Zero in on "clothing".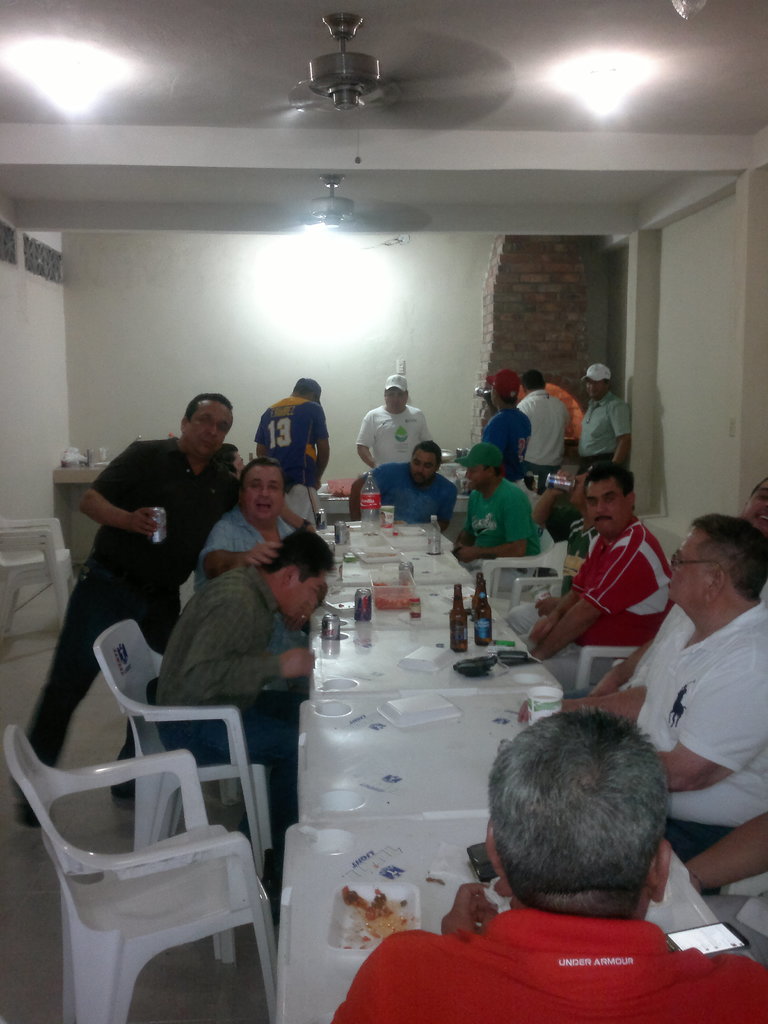
Zeroed in: bbox=[193, 503, 289, 594].
